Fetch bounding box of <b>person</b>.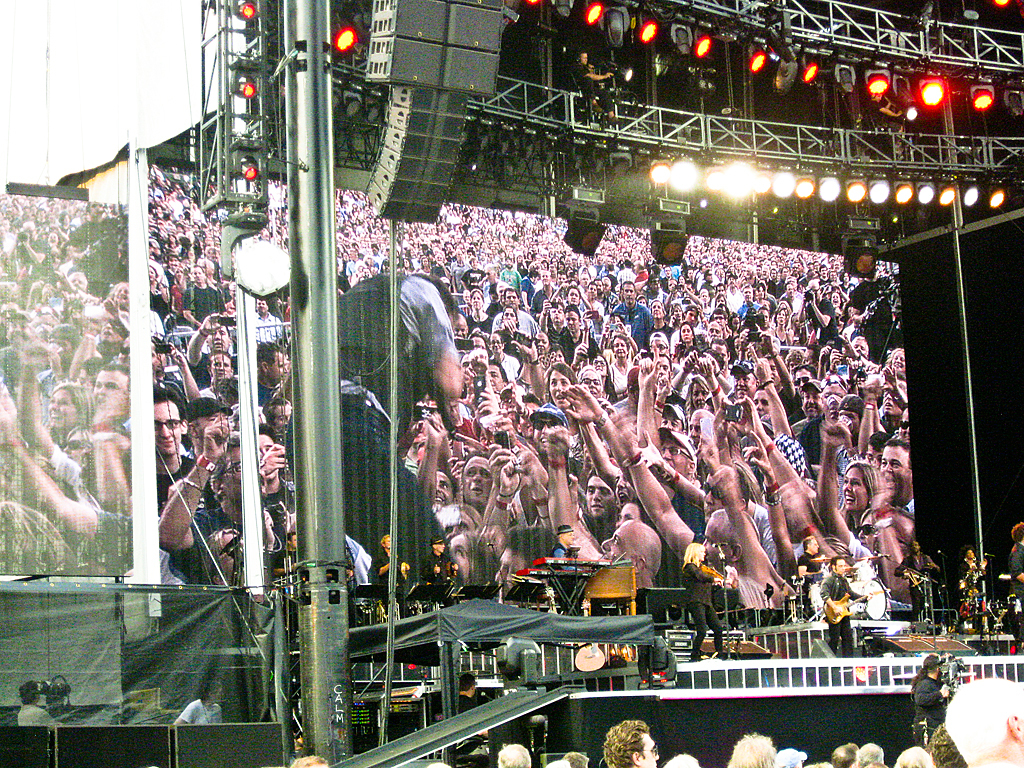
Bbox: (x1=958, y1=546, x2=987, y2=618).
